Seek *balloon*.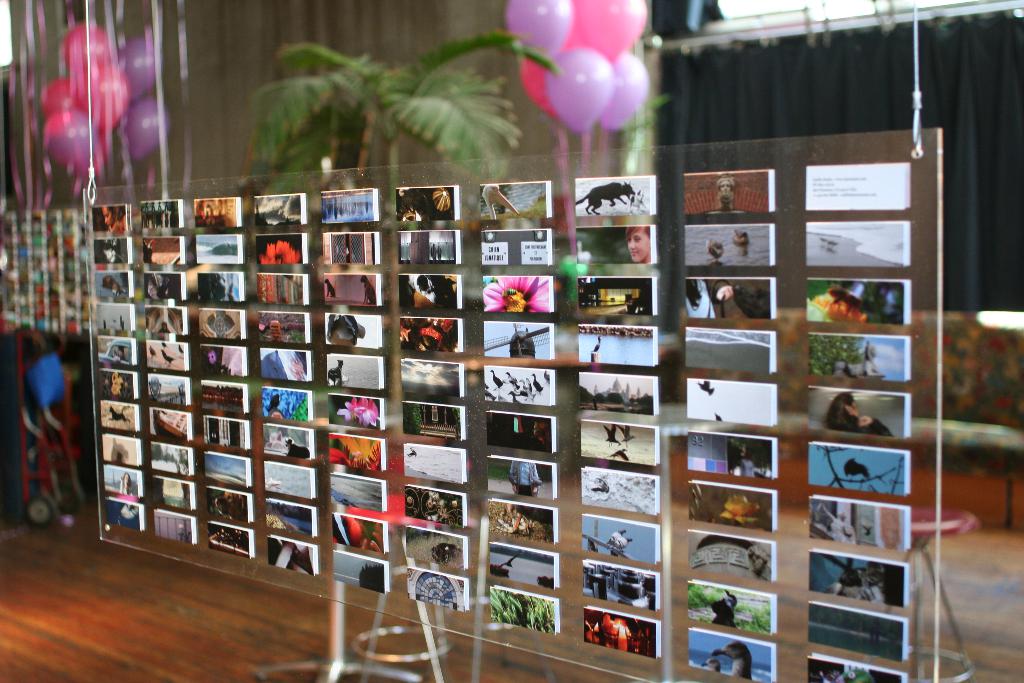
bbox=[582, 0, 647, 67].
